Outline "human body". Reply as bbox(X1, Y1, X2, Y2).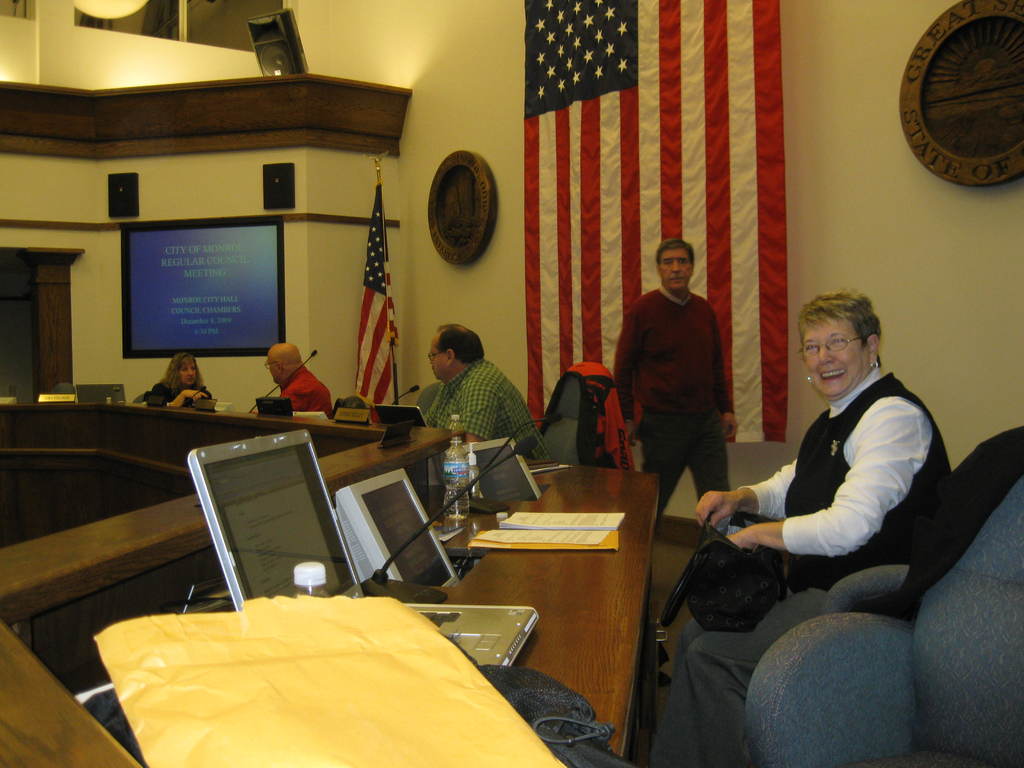
bbox(677, 292, 950, 767).
